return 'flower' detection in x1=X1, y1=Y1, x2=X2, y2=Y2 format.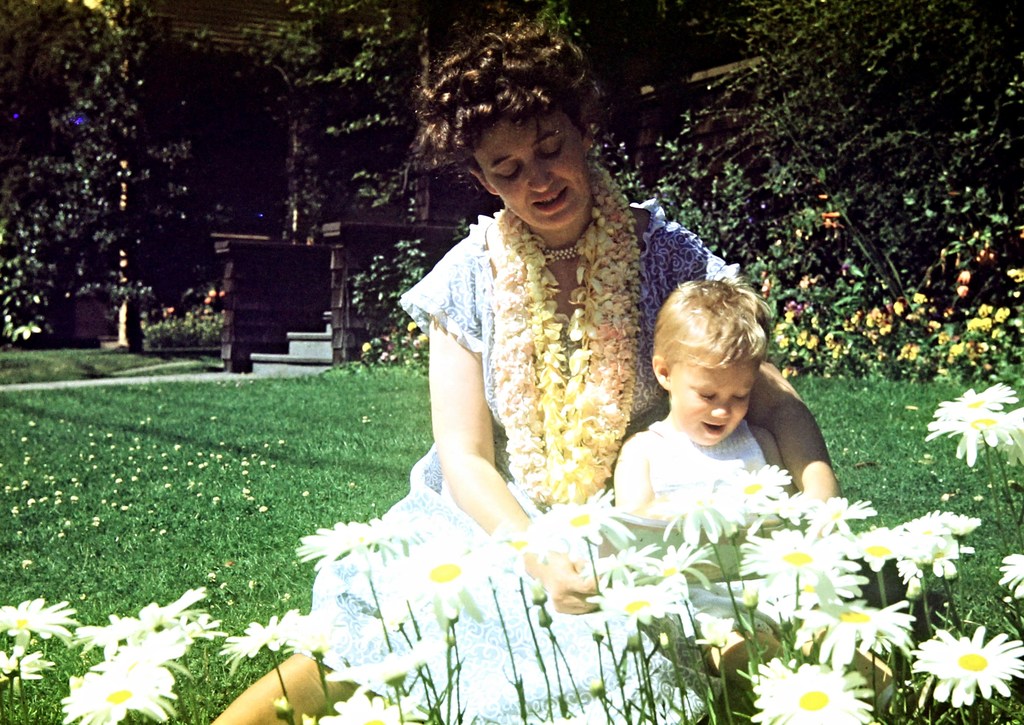
x1=221, y1=616, x2=323, y2=669.
